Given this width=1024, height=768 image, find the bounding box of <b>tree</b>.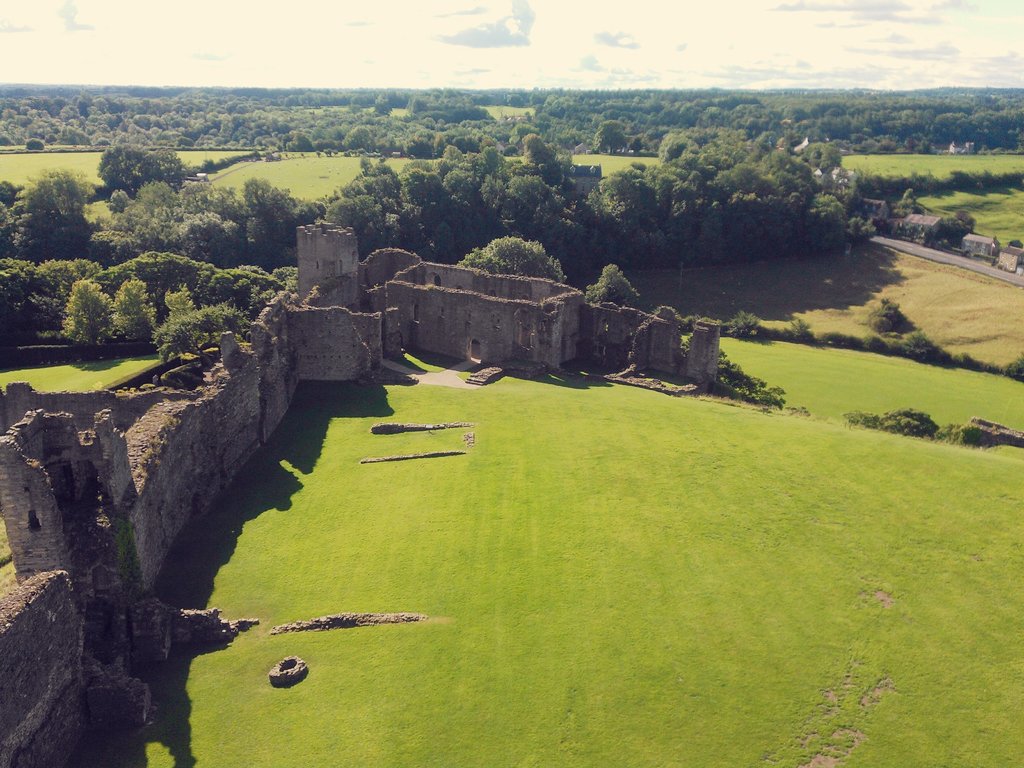
box(589, 262, 638, 306).
